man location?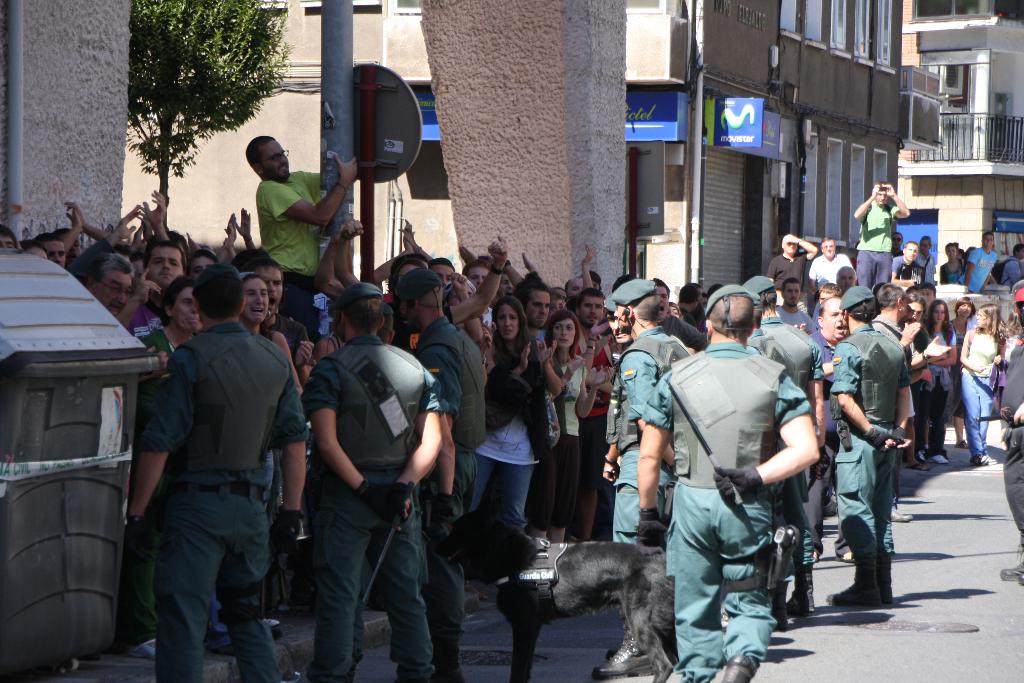
bbox=[257, 129, 370, 282]
